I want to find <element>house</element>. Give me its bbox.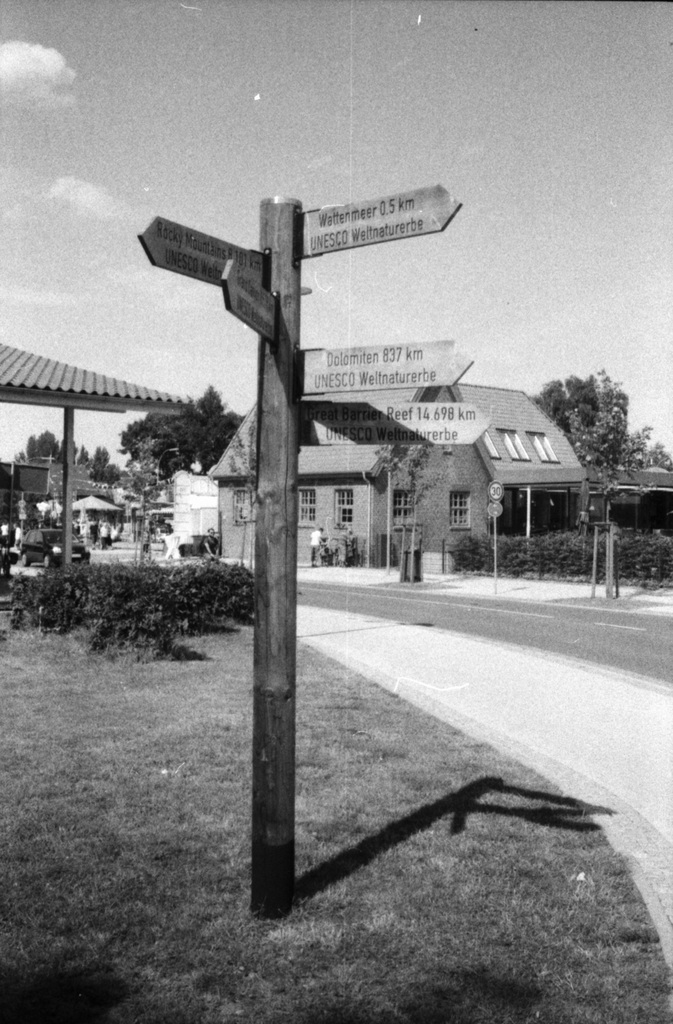
left=209, top=381, right=584, bottom=576.
